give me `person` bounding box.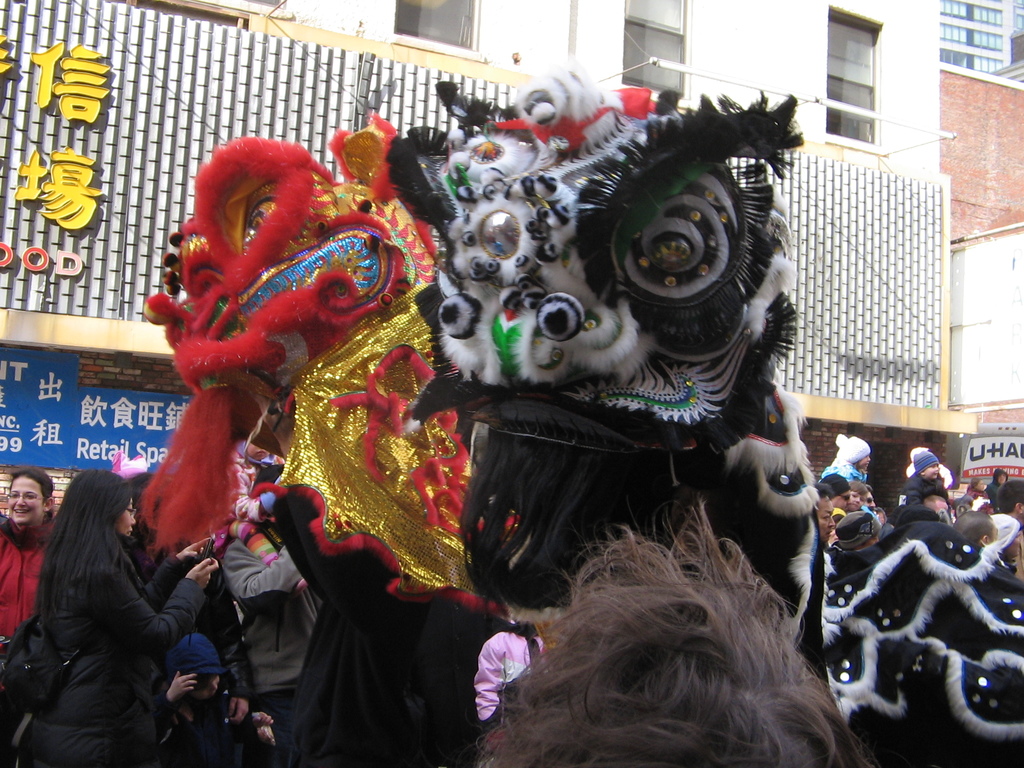
230/514/317/707.
